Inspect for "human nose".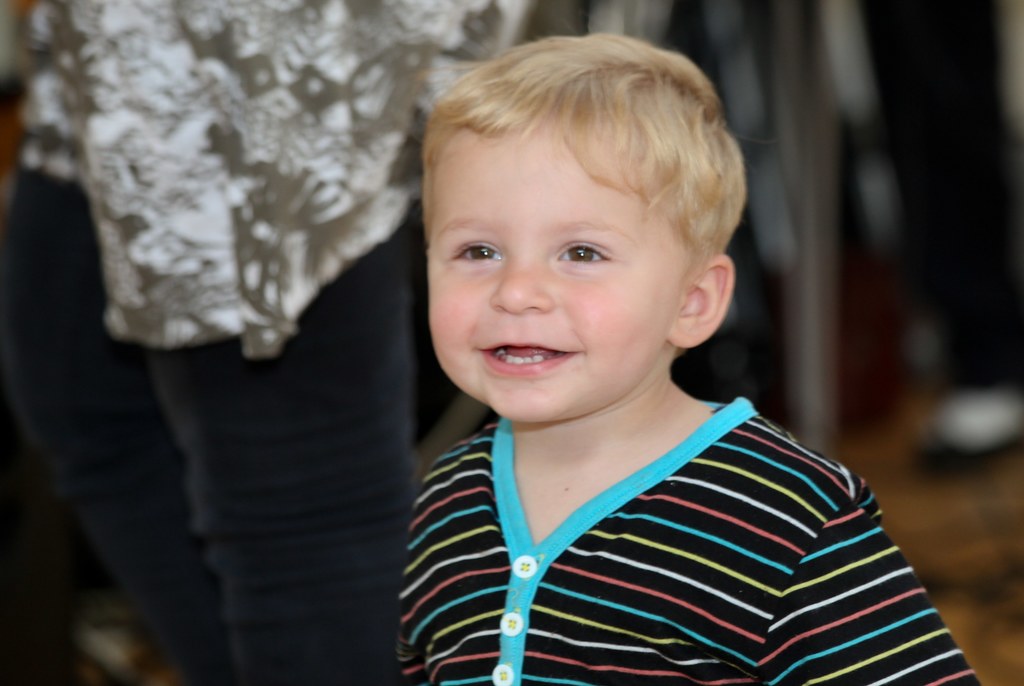
Inspection: <bbox>493, 243, 552, 312</bbox>.
